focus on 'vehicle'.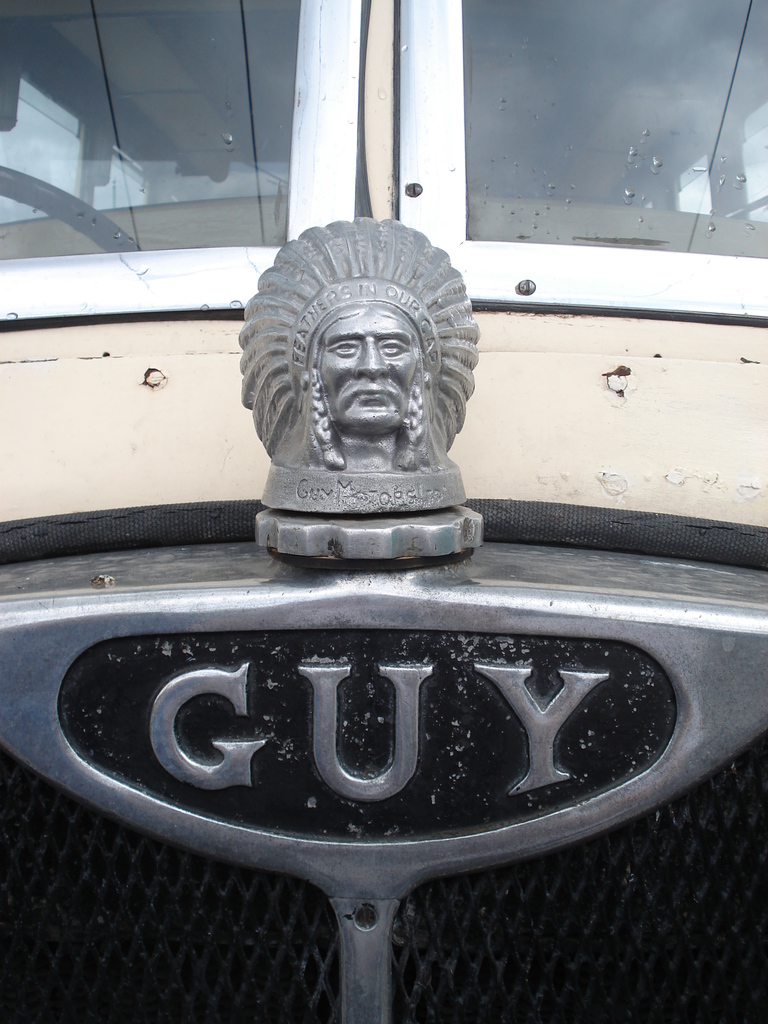
Focused at BBox(0, 0, 767, 1023).
